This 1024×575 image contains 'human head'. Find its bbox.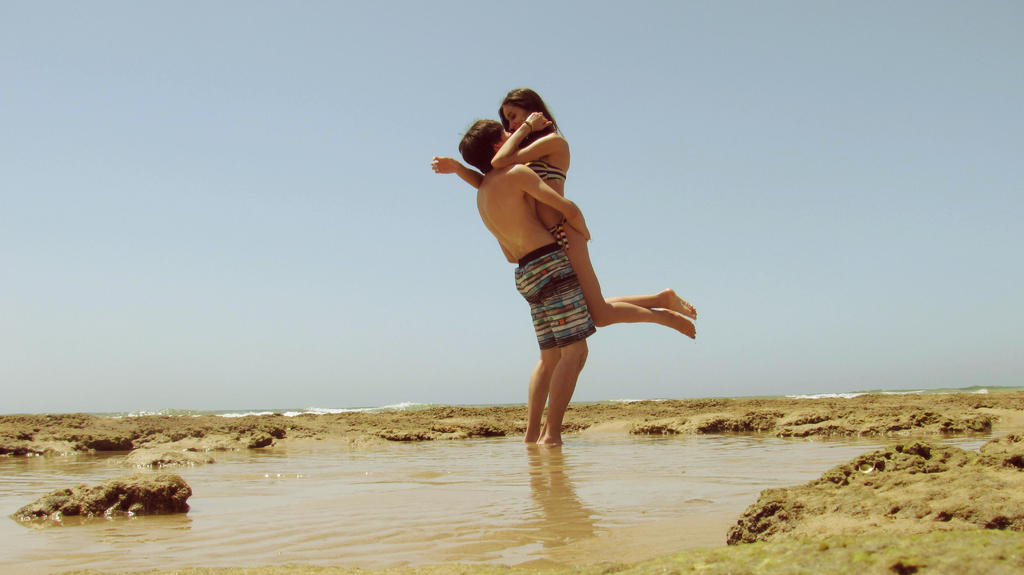
<bbox>458, 116, 509, 166</bbox>.
